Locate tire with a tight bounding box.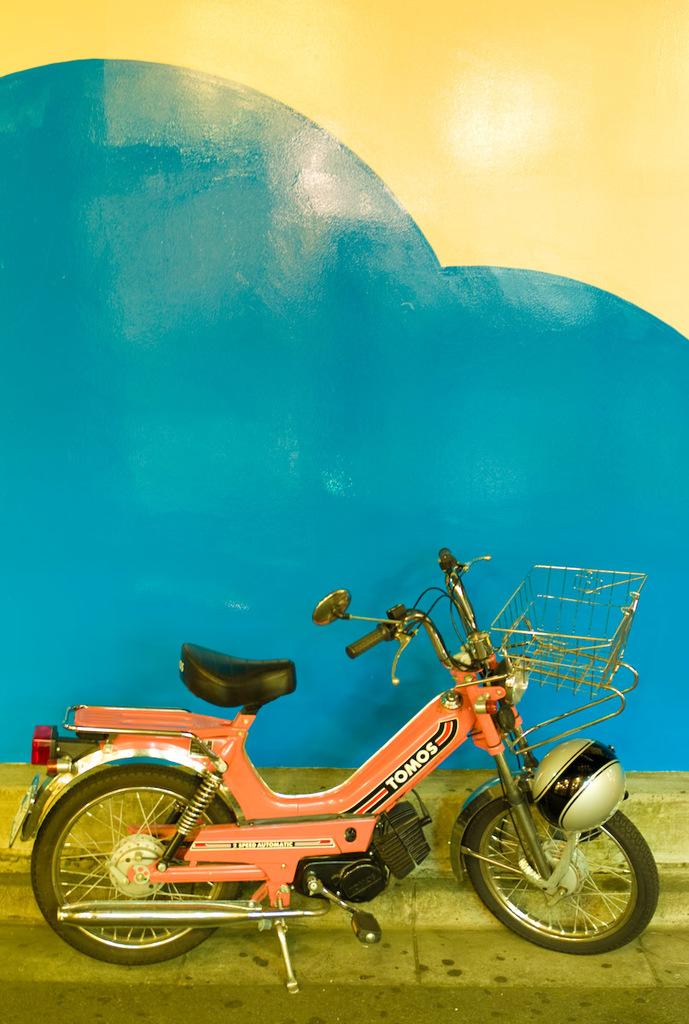
bbox=(34, 749, 235, 963).
